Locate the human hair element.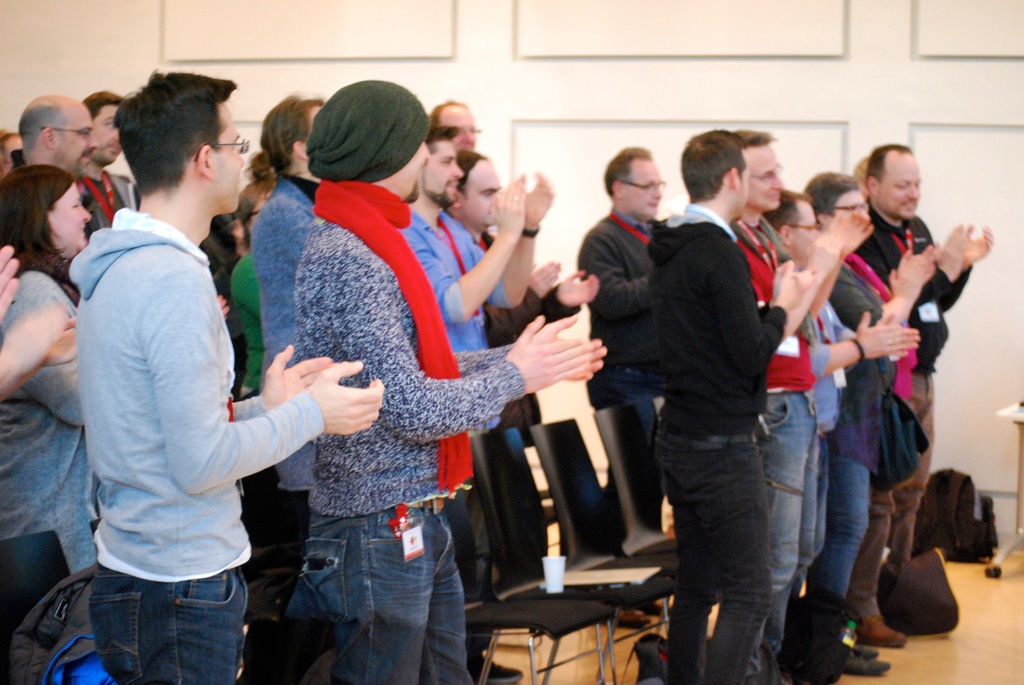
Element bbox: (0, 161, 75, 260).
